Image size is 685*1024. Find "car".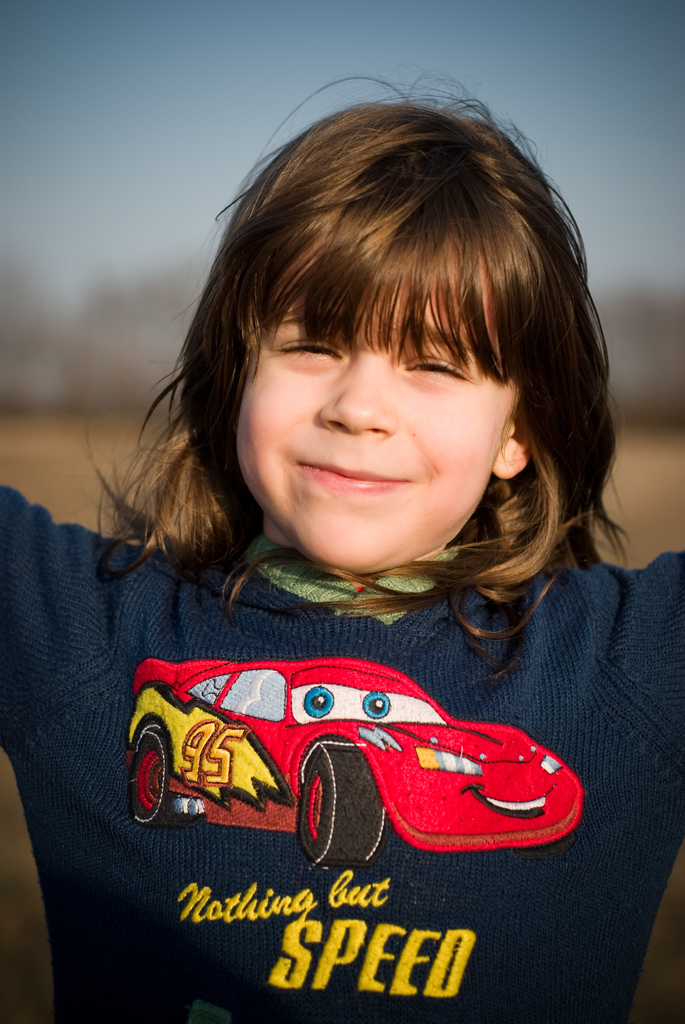
(127, 648, 598, 897).
